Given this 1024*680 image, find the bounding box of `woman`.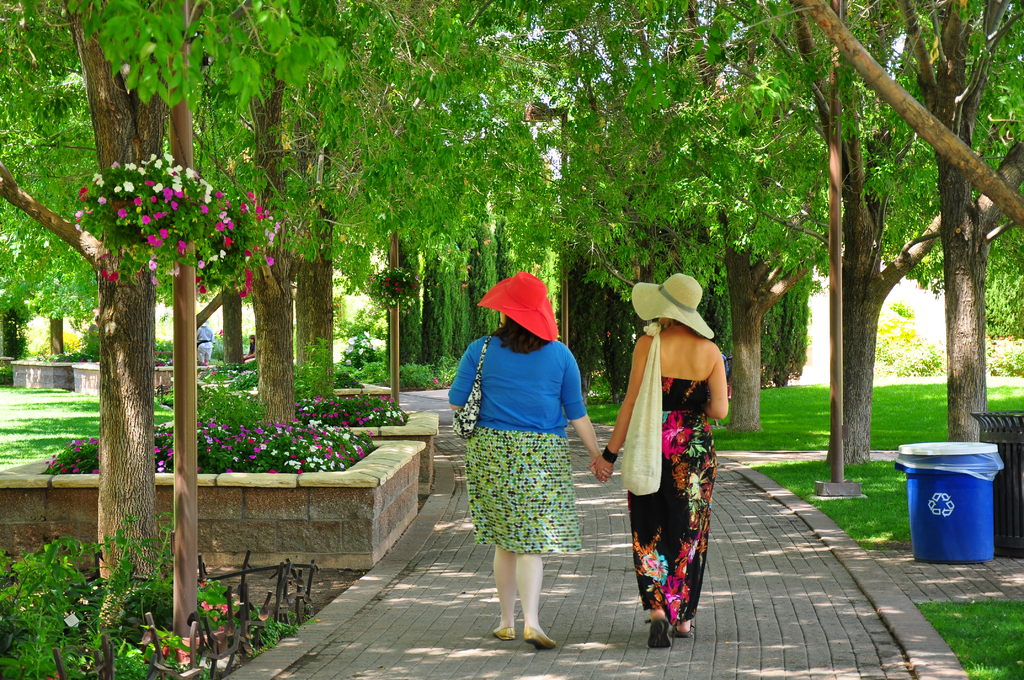
bbox=(447, 271, 610, 649).
